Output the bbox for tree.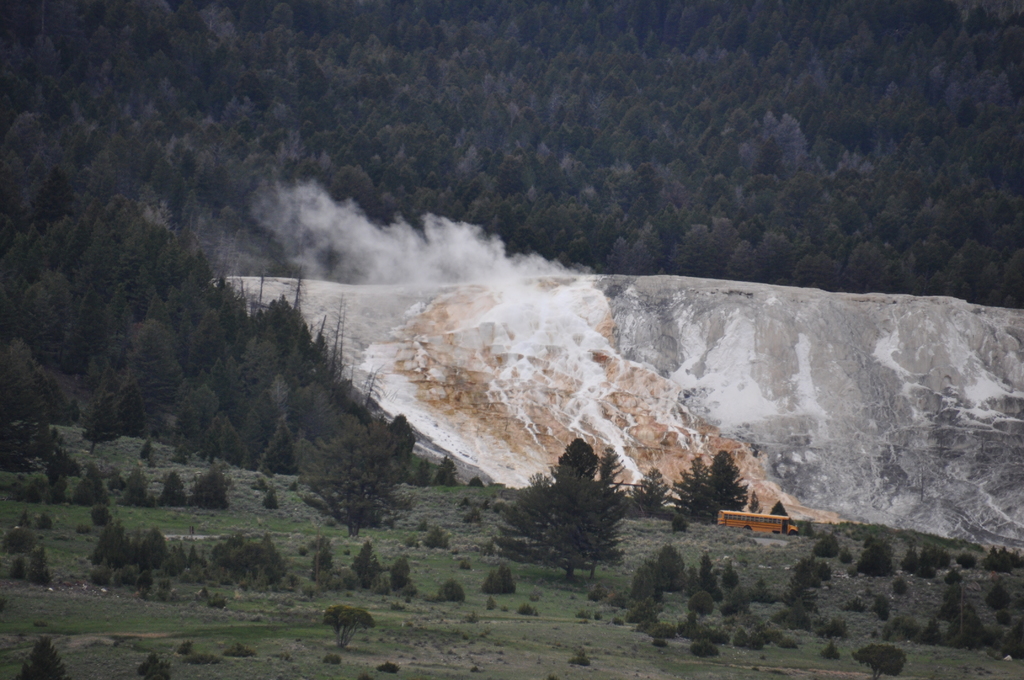
box=[136, 658, 168, 679].
